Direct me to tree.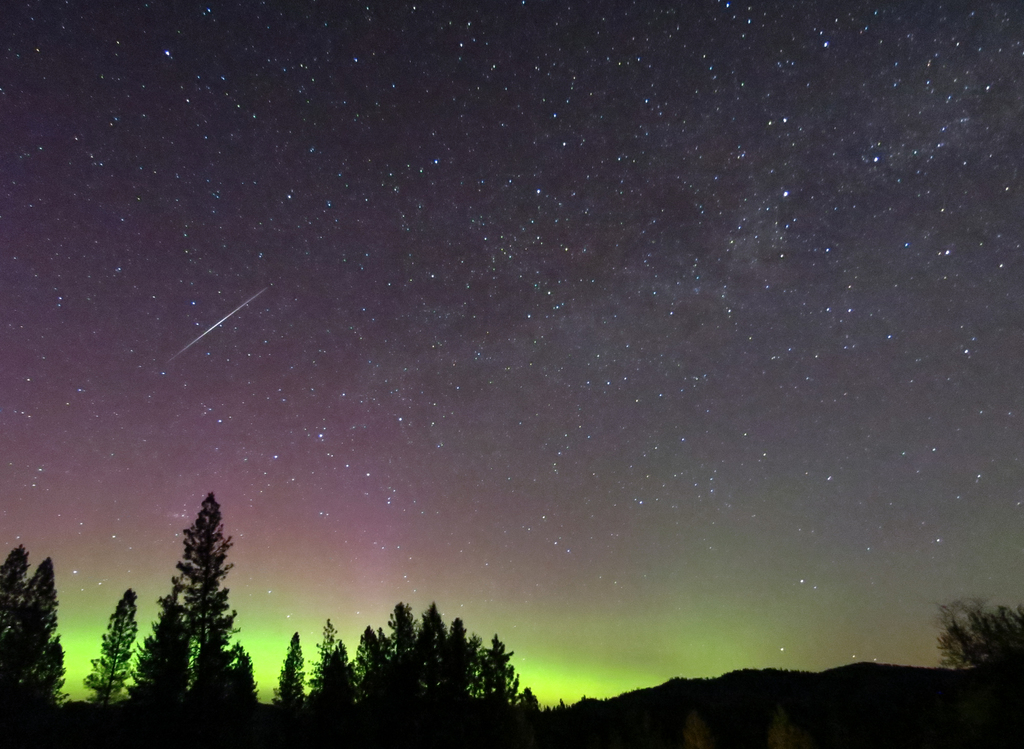
Direction: <bbox>924, 596, 1023, 703</bbox>.
